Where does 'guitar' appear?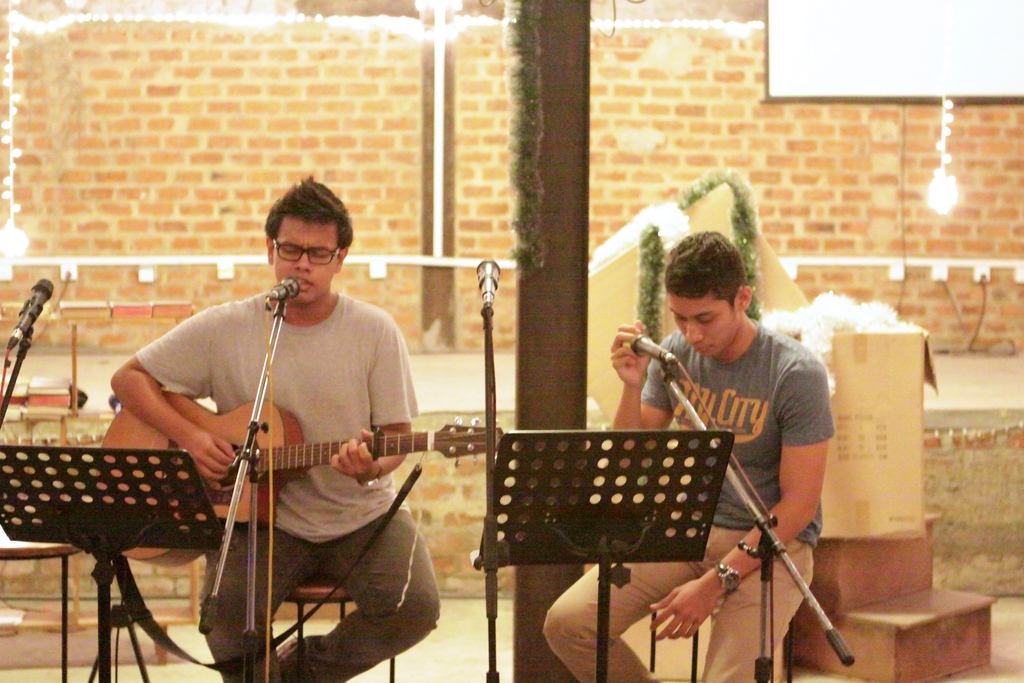
Appears at {"left": 88, "top": 383, "right": 511, "bottom": 576}.
